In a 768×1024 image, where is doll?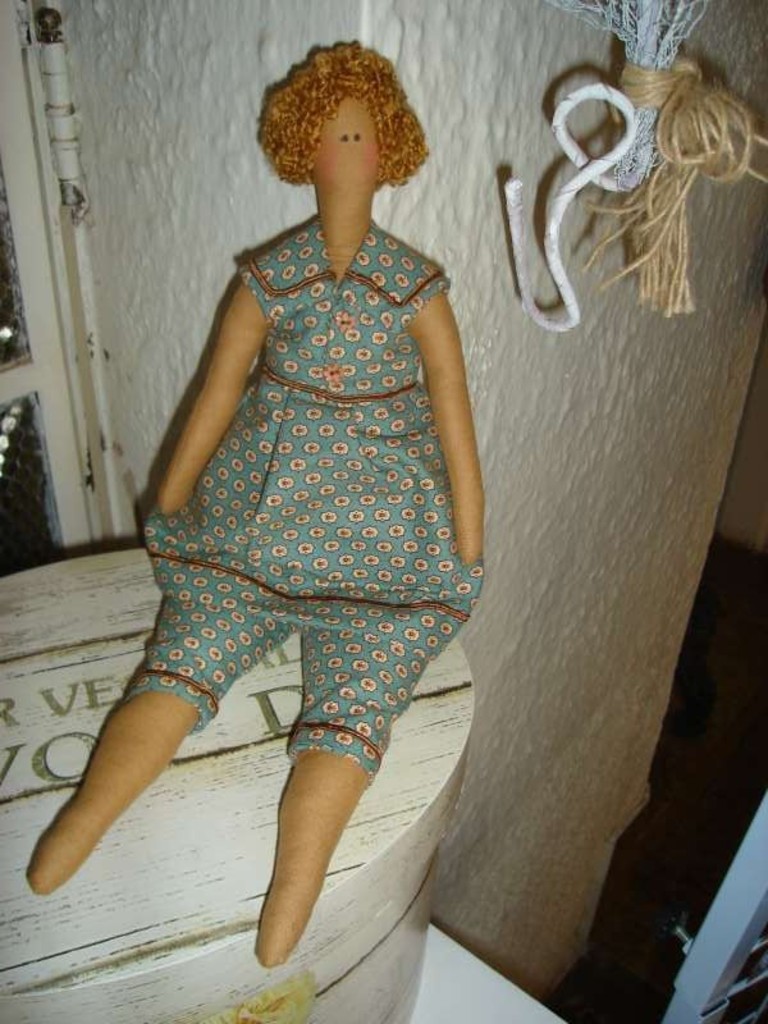
rect(90, 60, 508, 995).
